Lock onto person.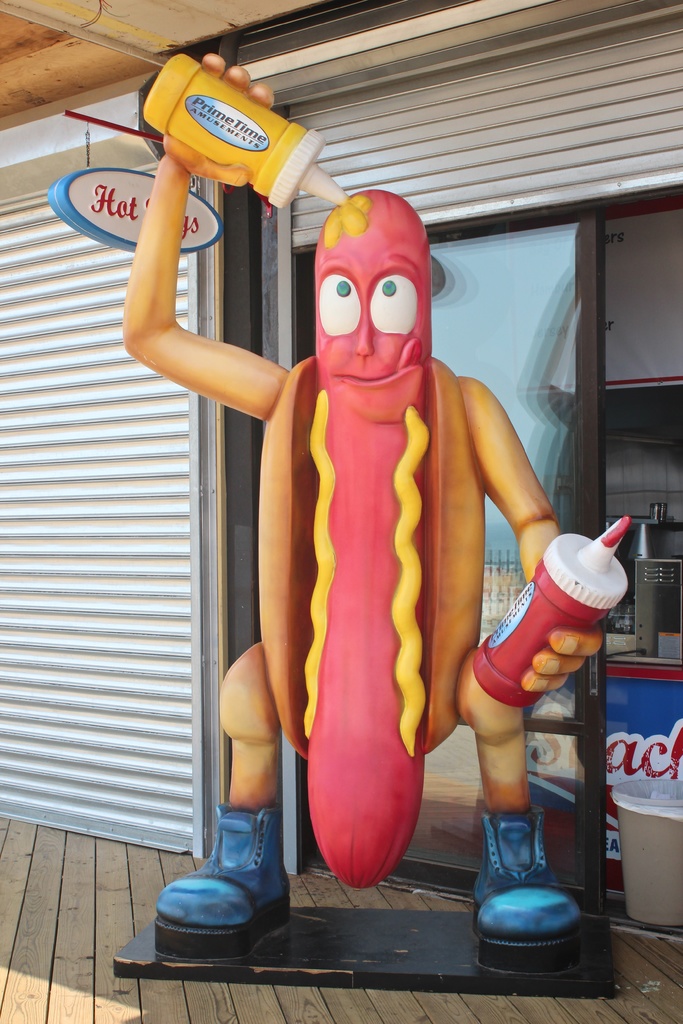
Locked: BBox(115, 38, 610, 982).
